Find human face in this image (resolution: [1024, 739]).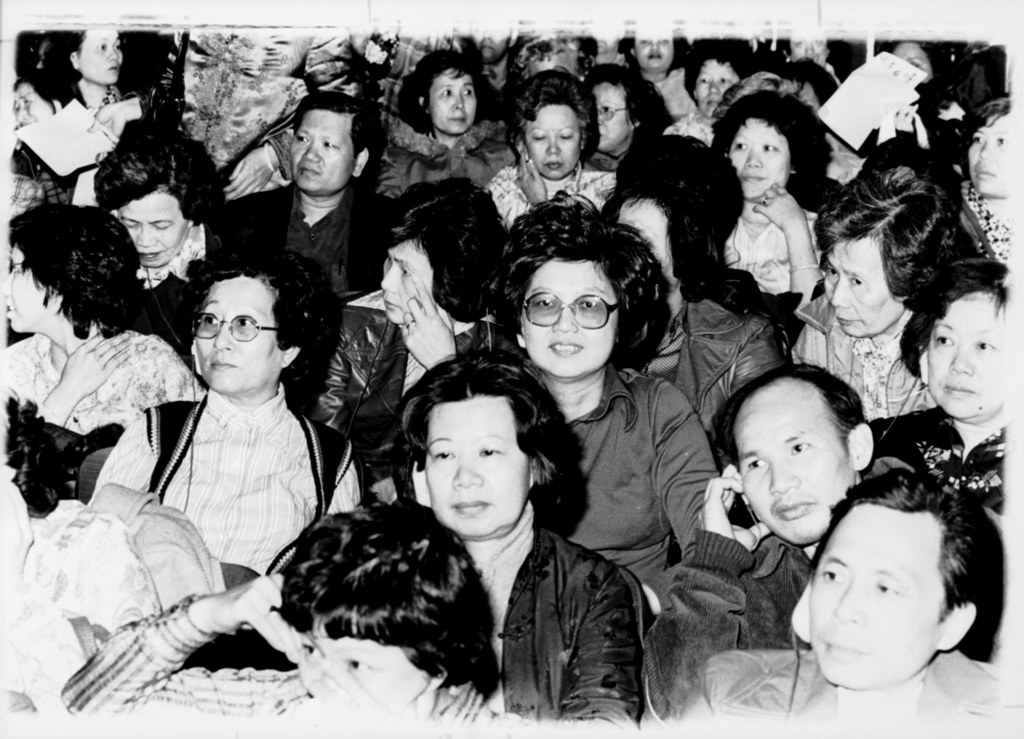
[x1=812, y1=512, x2=940, y2=687].
